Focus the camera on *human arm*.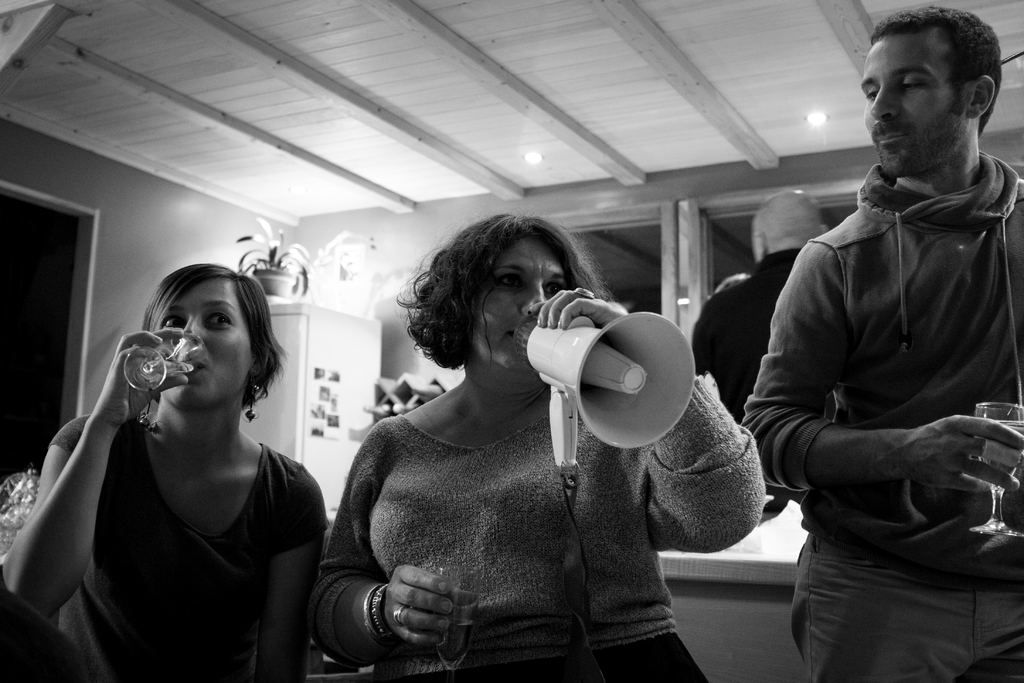
Focus region: bbox=[529, 286, 765, 554].
